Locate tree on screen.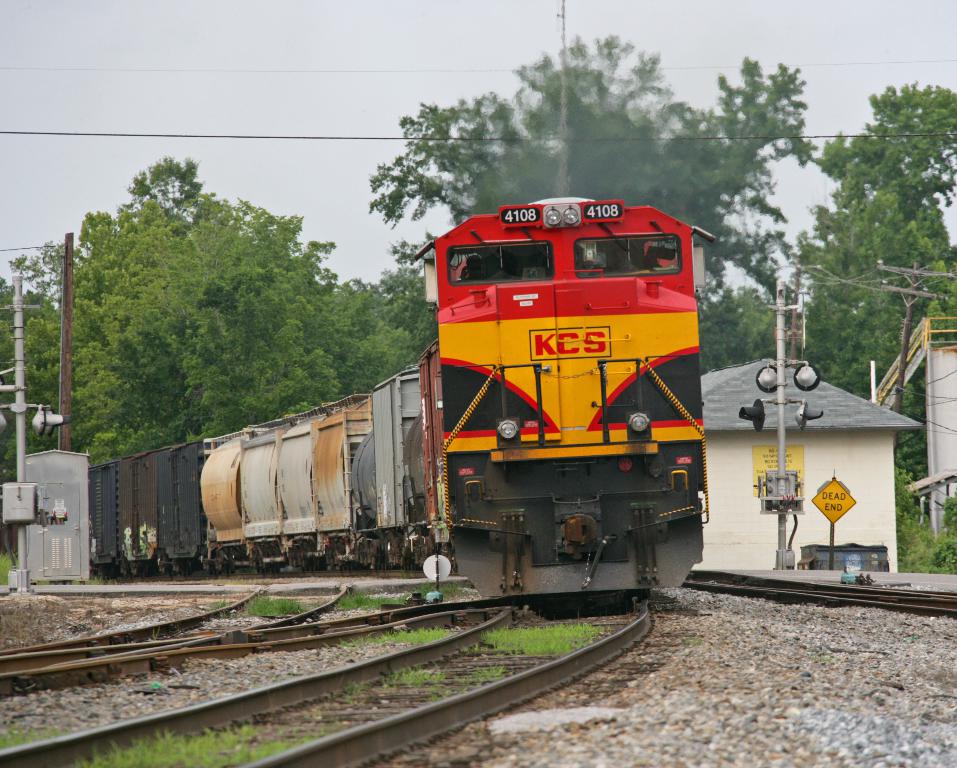
On screen at rect(732, 53, 952, 479).
